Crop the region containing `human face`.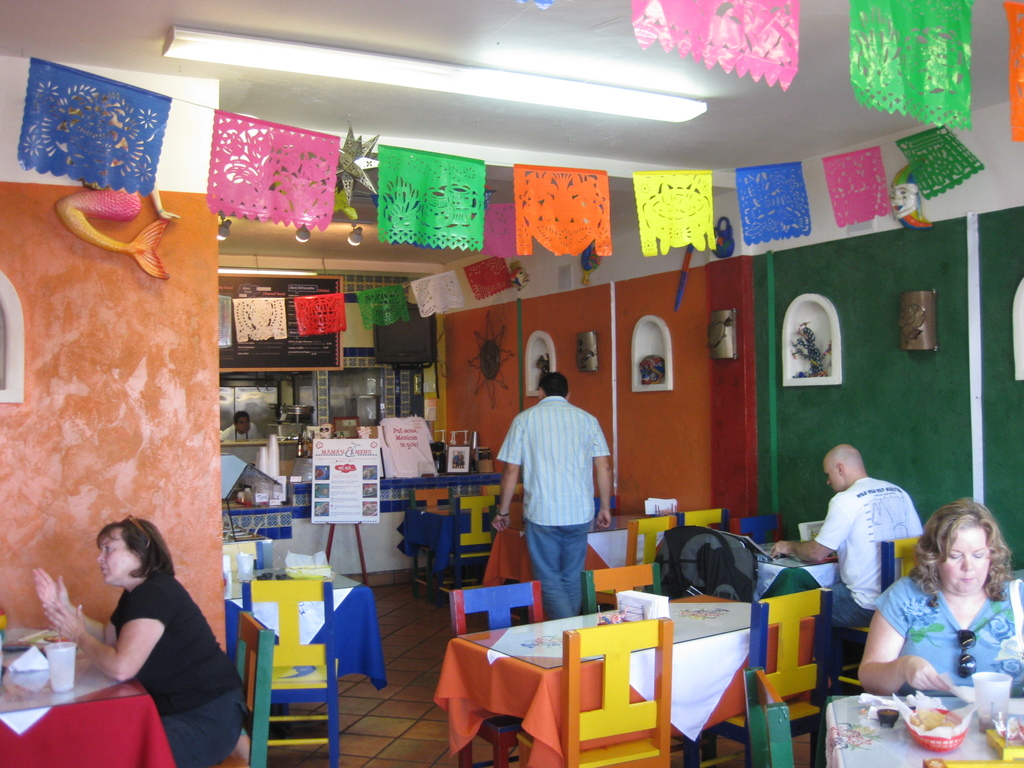
Crop region: (97, 529, 138, 584).
